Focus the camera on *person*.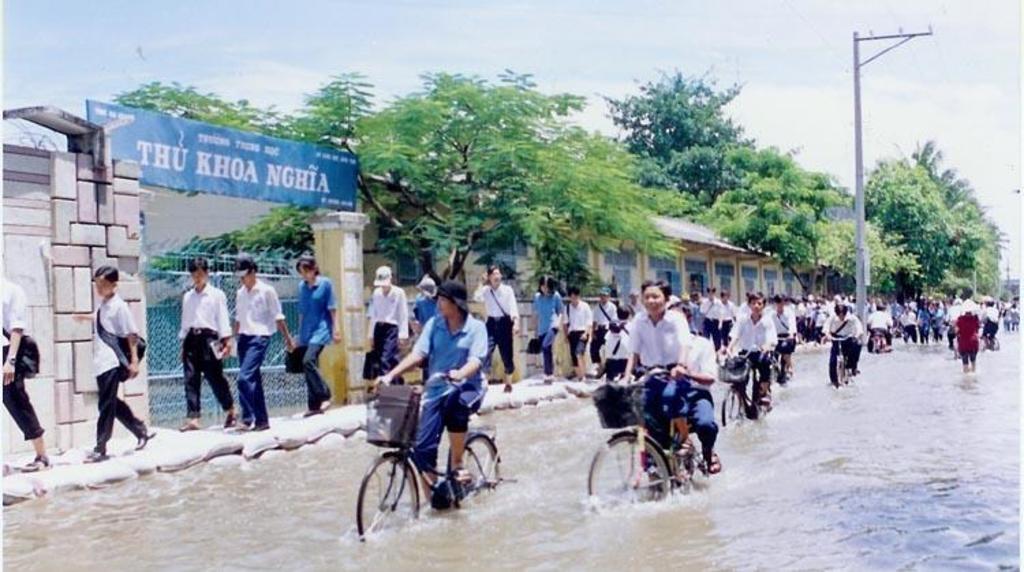
Focus region: 0 265 53 472.
